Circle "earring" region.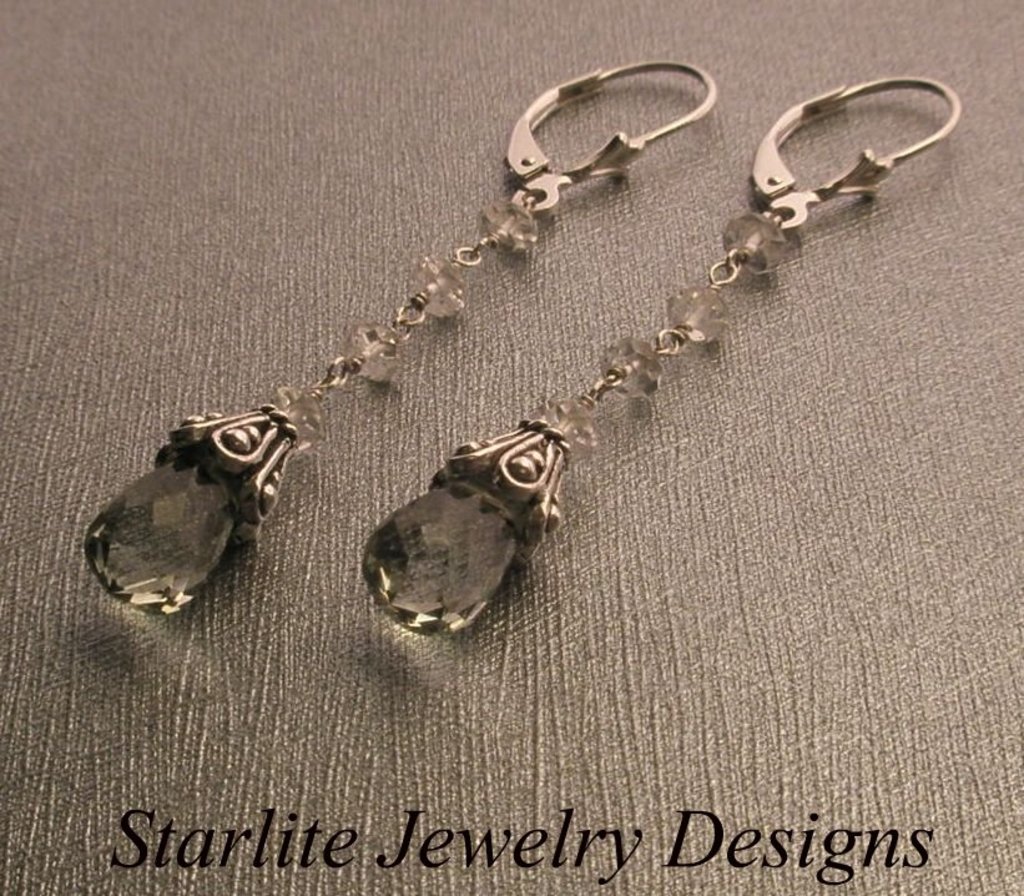
Region: 84, 69, 717, 614.
